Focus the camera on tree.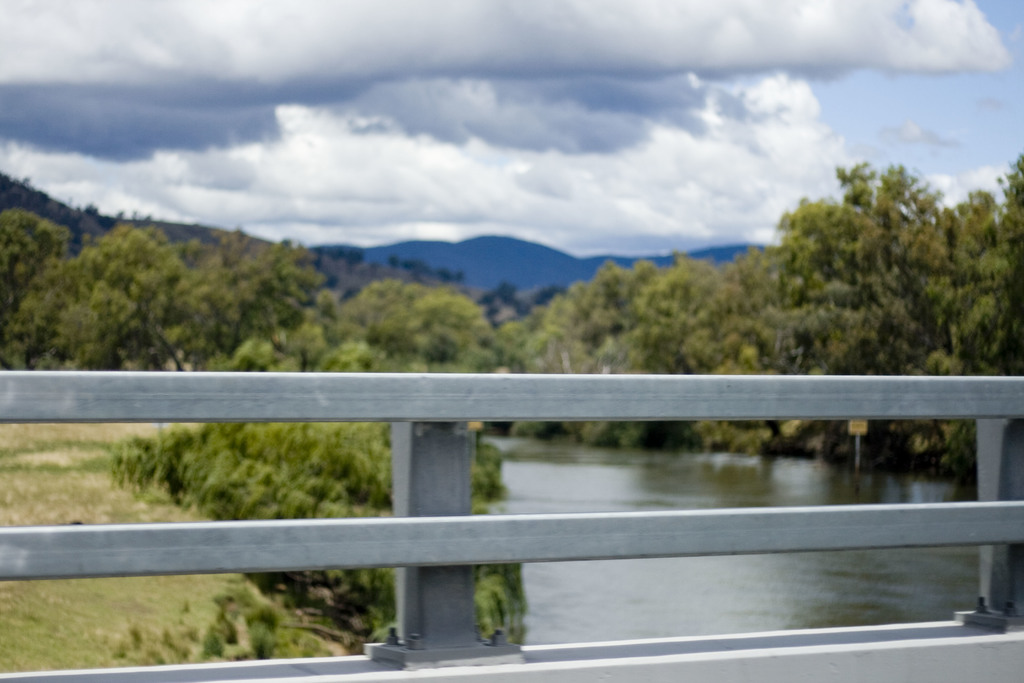
Focus region: rect(346, 274, 496, 381).
